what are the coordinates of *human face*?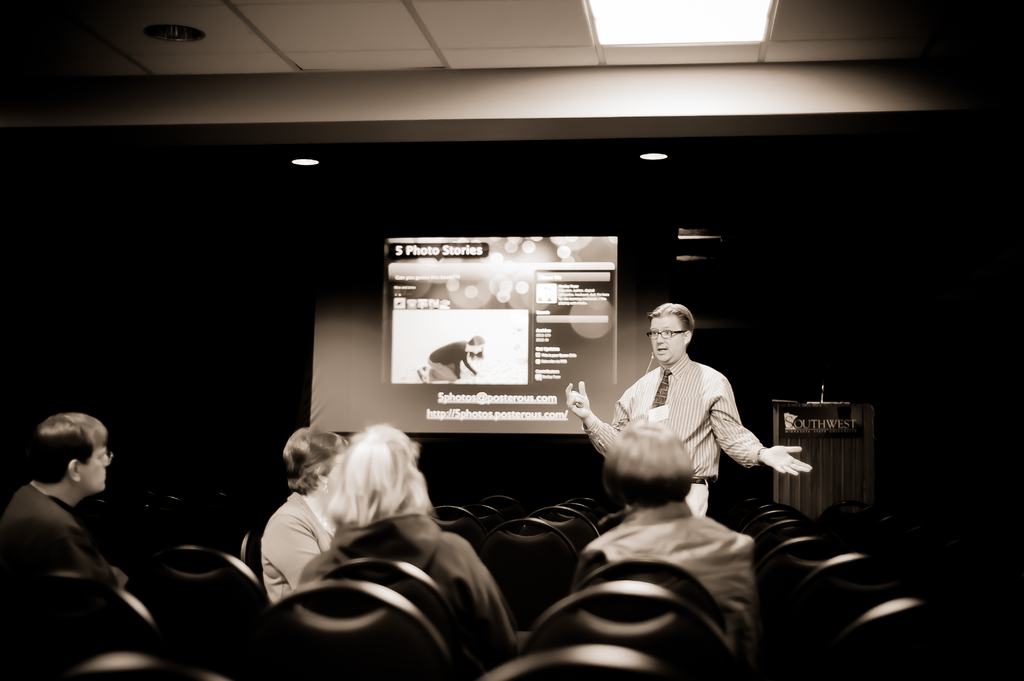
left=649, top=319, right=679, bottom=360.
